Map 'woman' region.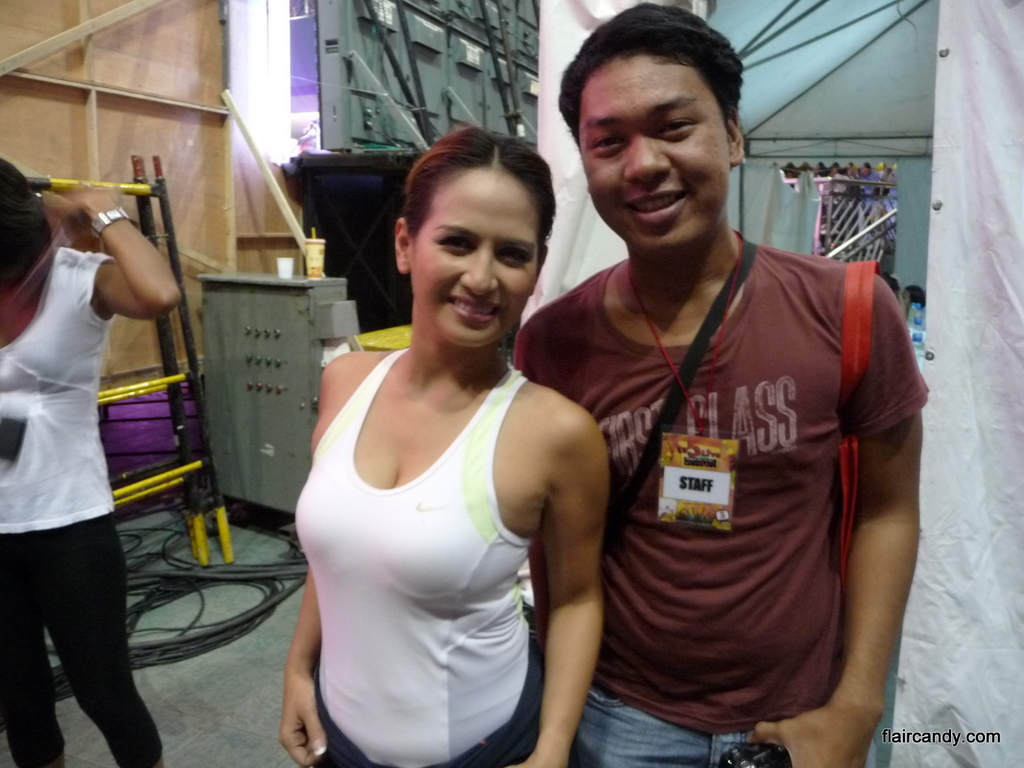
Mapped to bbox(274, 124, 613, 767).
